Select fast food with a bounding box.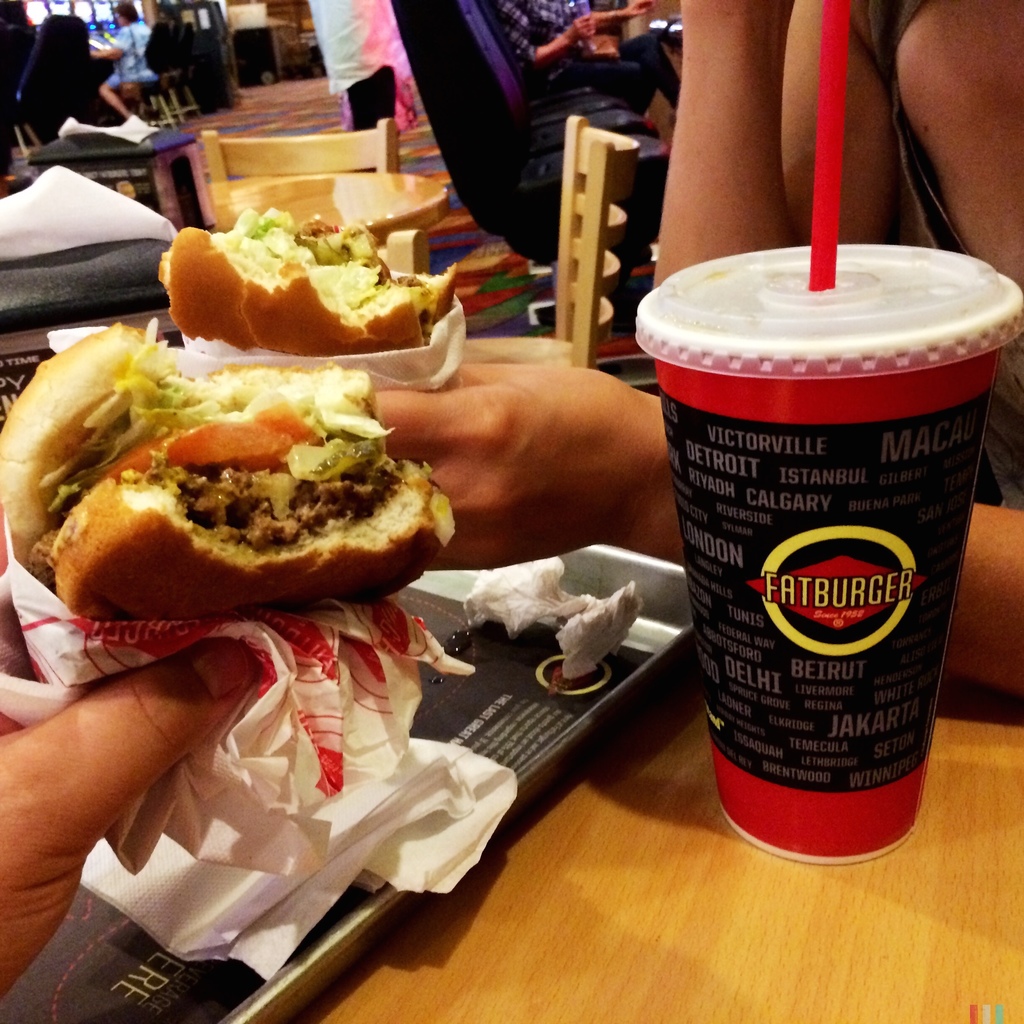
[159, 199, 453, 355].
